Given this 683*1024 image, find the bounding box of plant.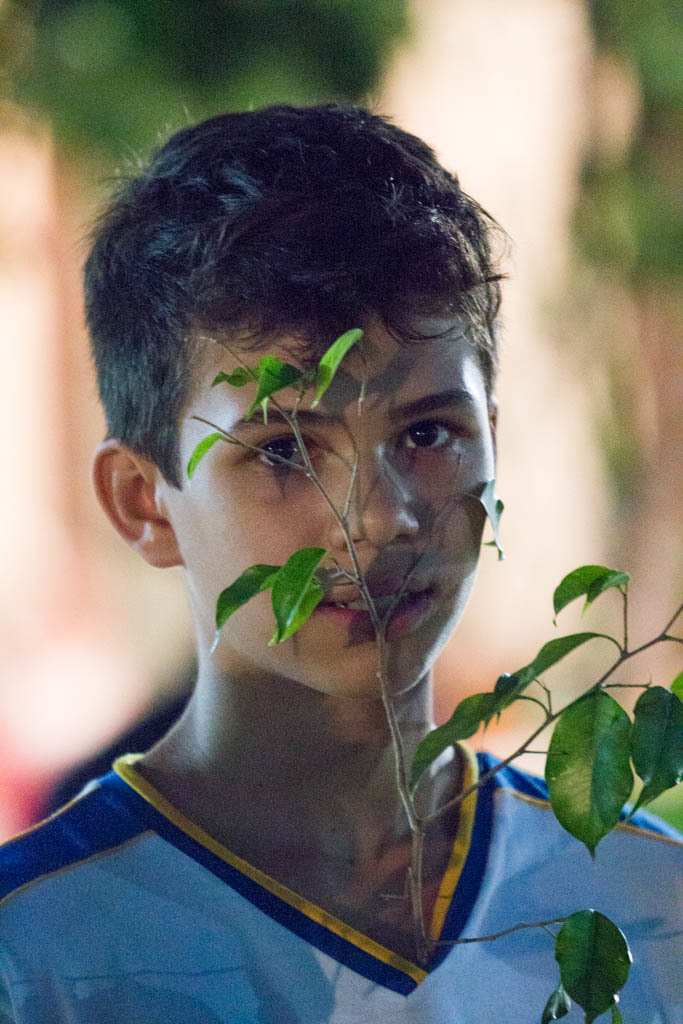
<box>179,326,682,1023</box>.
